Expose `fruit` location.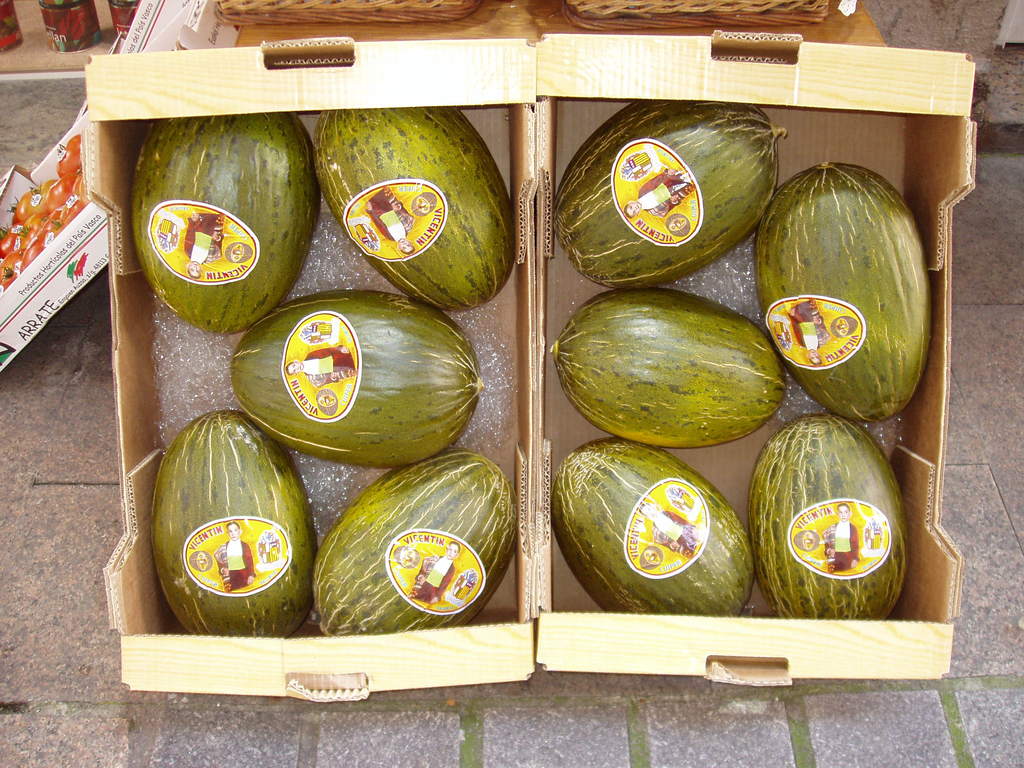
Exposed at BBox(756, 159, 932, 426).
